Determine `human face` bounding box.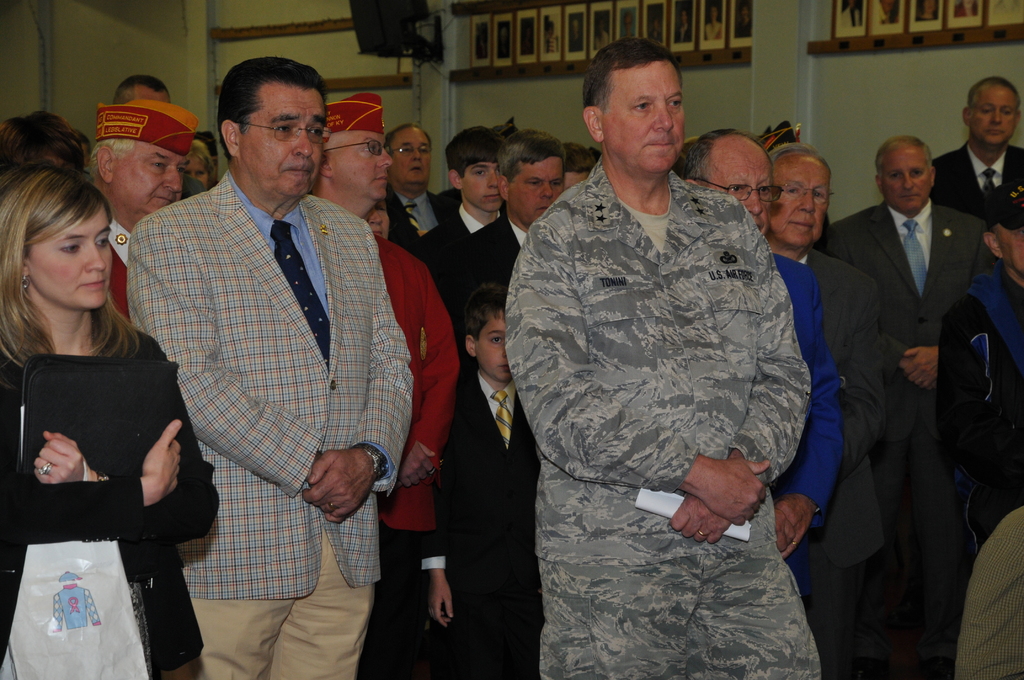
Determined: pyautogui.locateOnScreen(973, 85, 1018, 144).
